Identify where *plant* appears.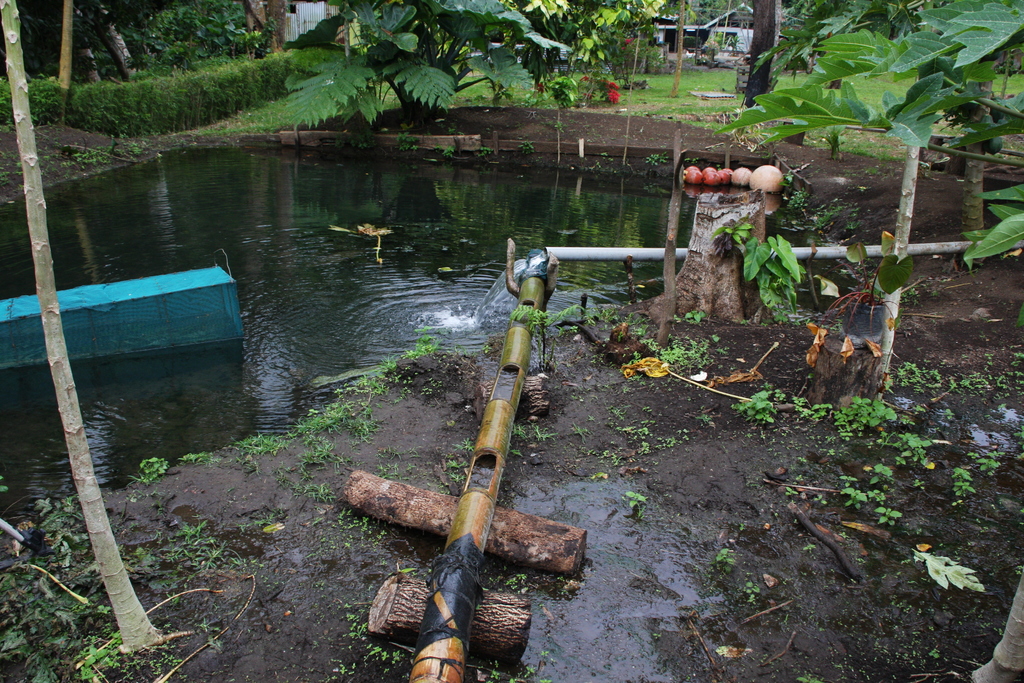
Appears at box=[682, 156, 697, 165].
